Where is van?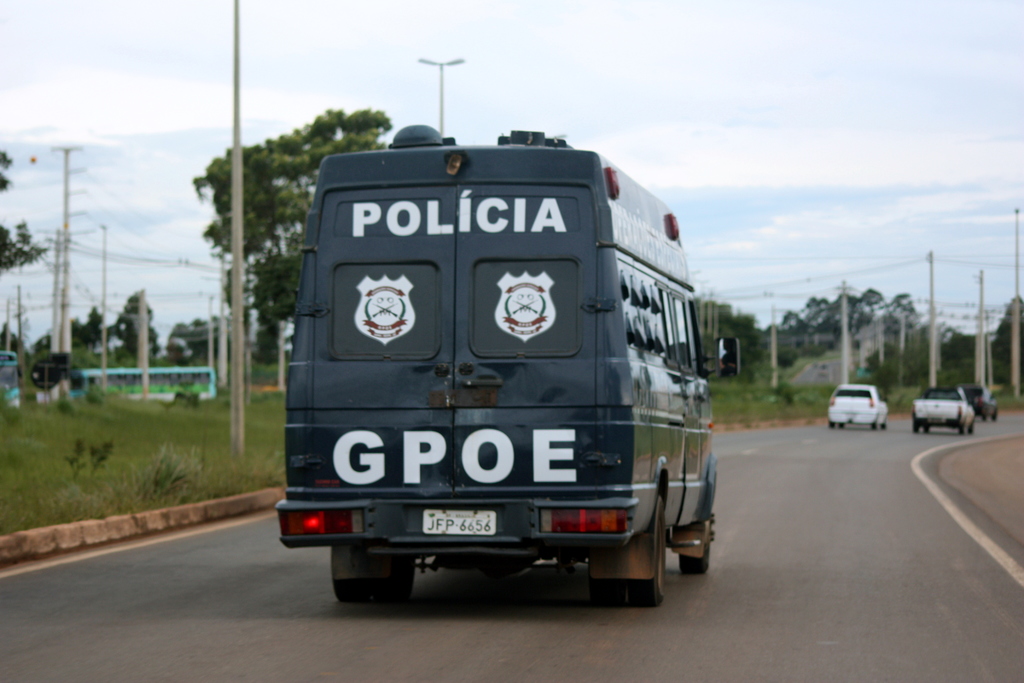
left=908, top=383, right=975, bottom=433.
